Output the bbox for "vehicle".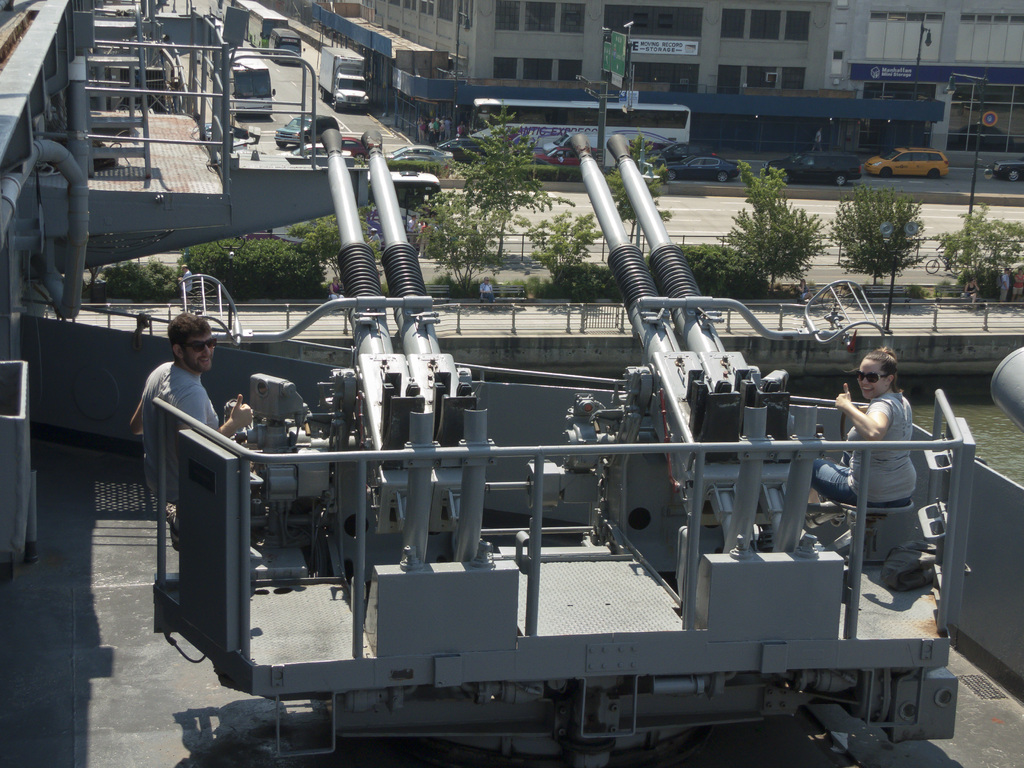
<region>313, 42, 376, 114</region>.
